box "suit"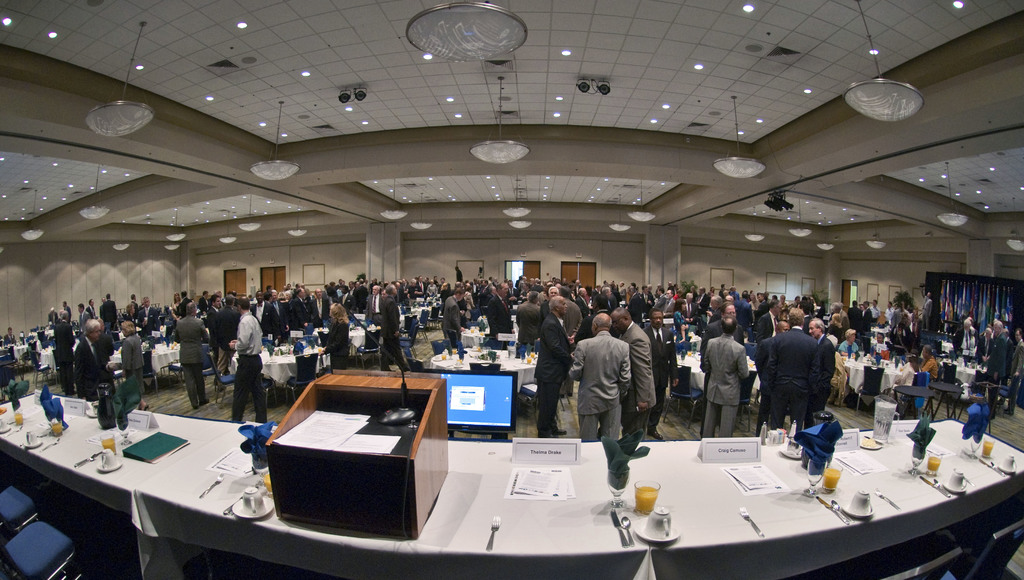
locate(618, 320, 657, 442)
